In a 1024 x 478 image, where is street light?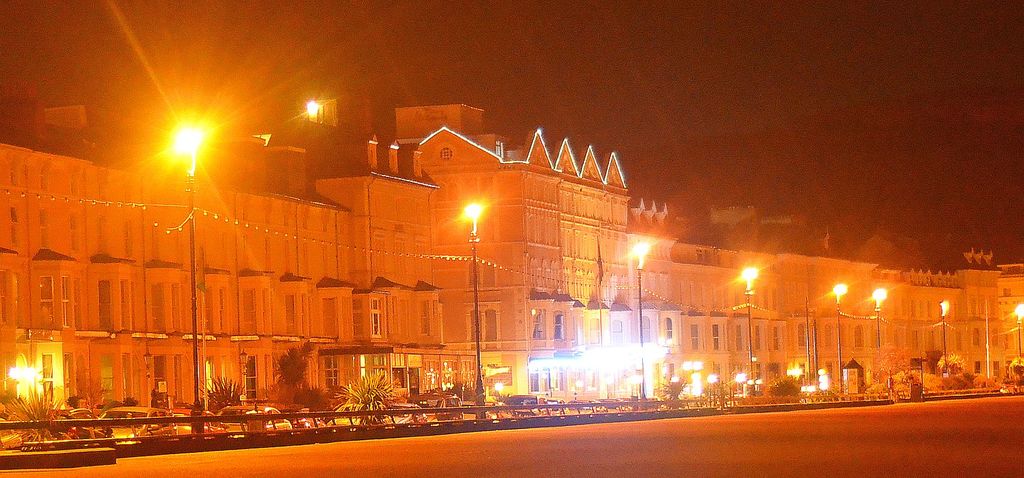
(454, 197, 486, 426).
